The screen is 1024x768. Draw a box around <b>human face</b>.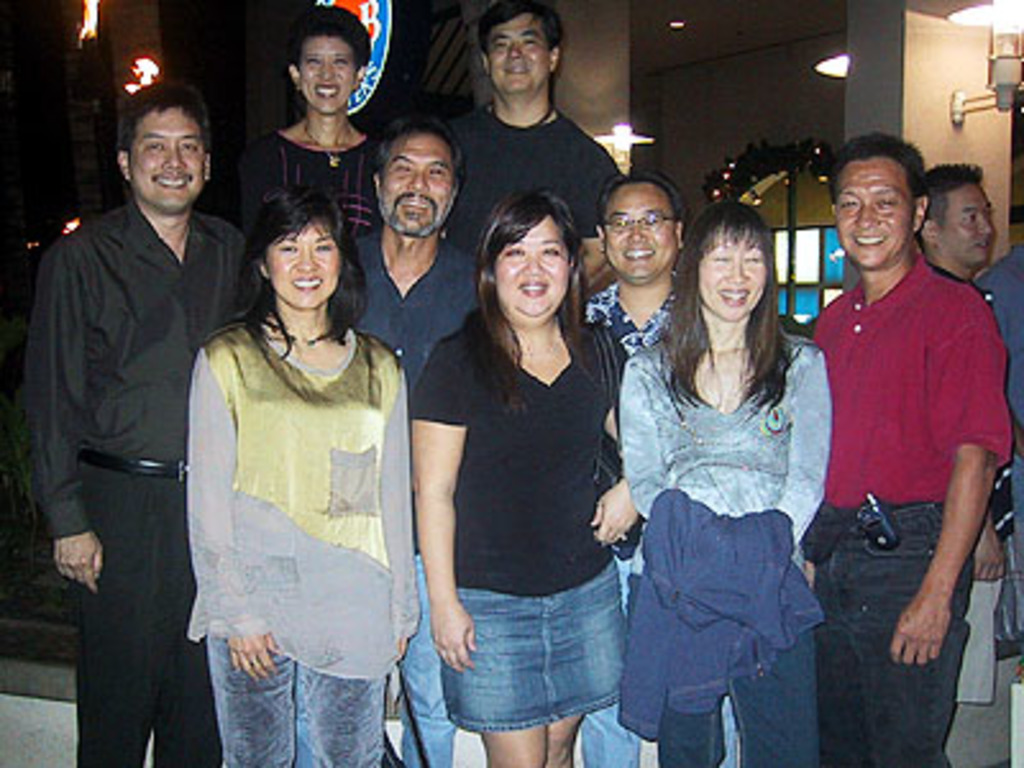
607:182:678:276.
